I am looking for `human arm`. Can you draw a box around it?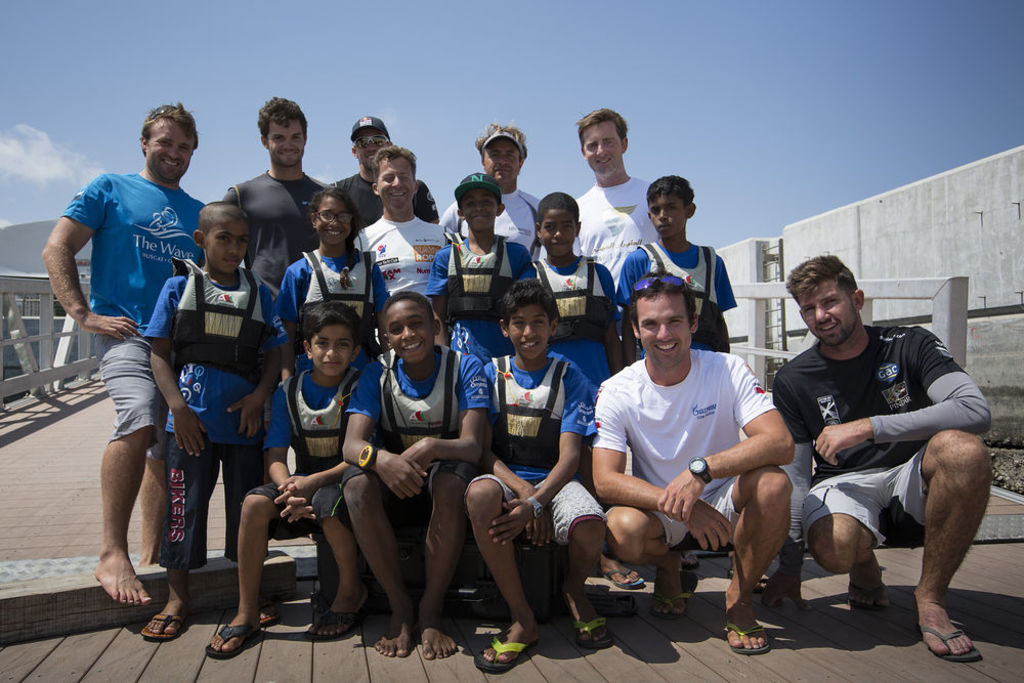
Sure, the bounding box is (x1=36, y1=203, x2=92, y2=352).
